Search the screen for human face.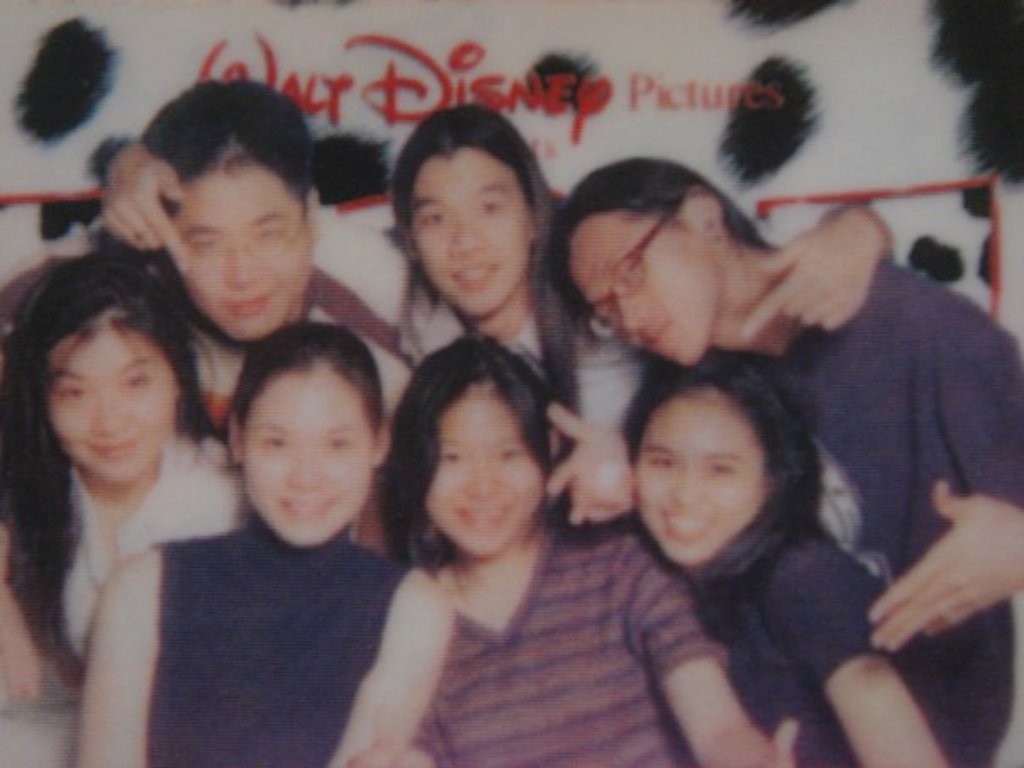
Found at (x1=409, y1=151, x2=527, y2=320).
